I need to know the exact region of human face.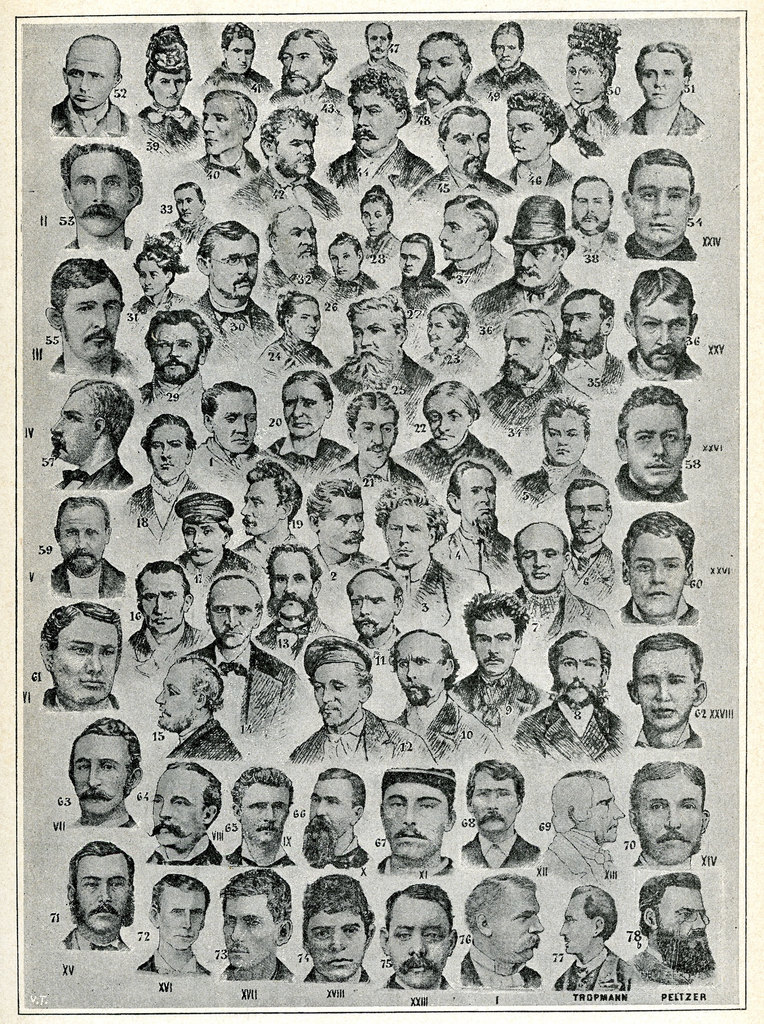
Region: (633, 534, 685, 614).
